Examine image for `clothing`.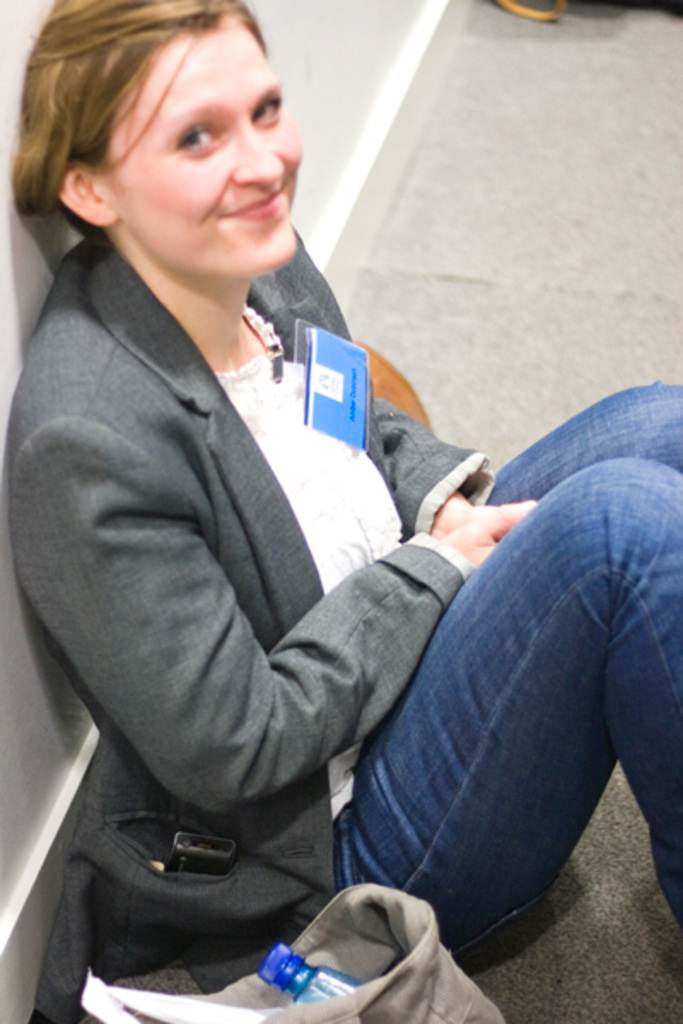
Examination result: 2 227 497 1022.
